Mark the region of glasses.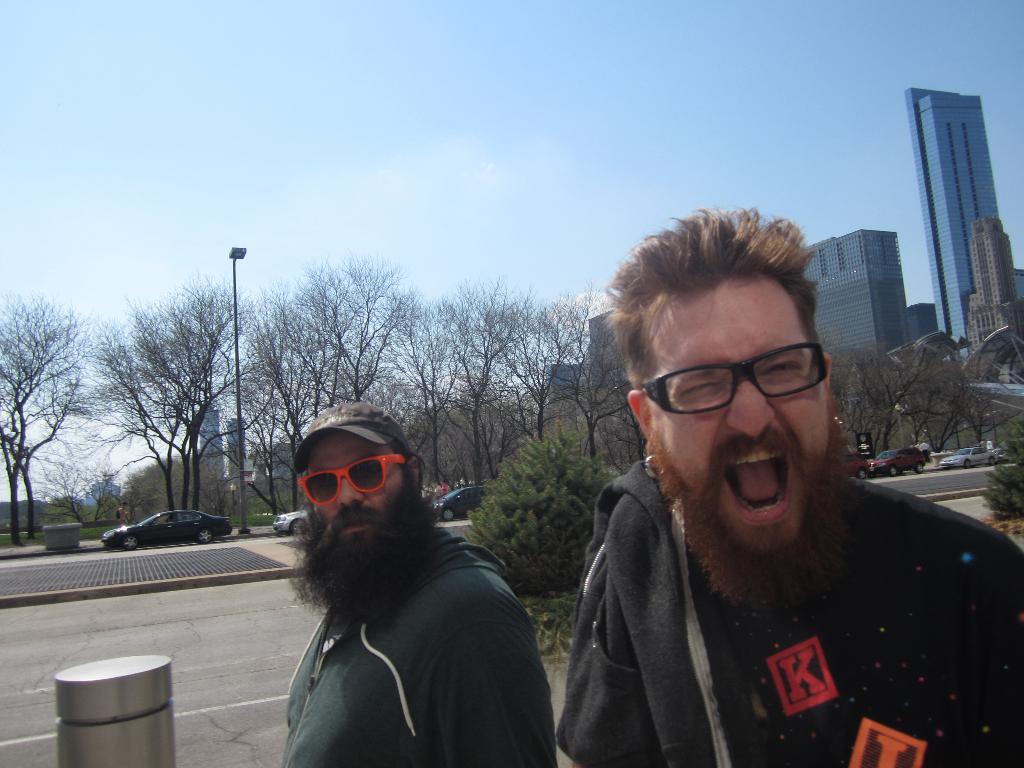
Region: <region>624, 353, 844, 429</region>.
